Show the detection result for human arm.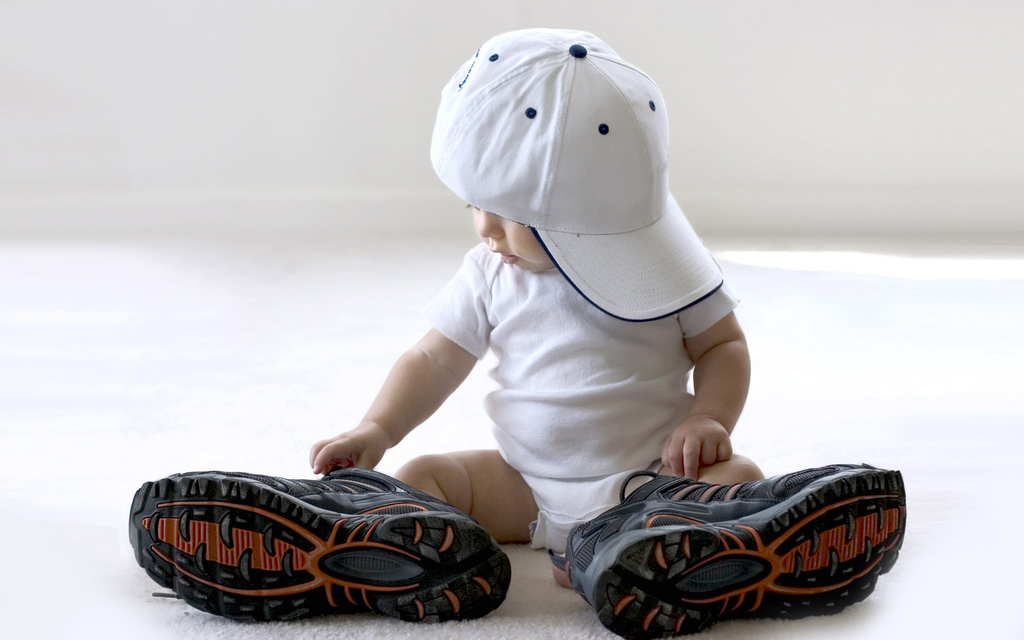
{"left": 662, "top": 290, "right": 758, "bottom": 470}.
